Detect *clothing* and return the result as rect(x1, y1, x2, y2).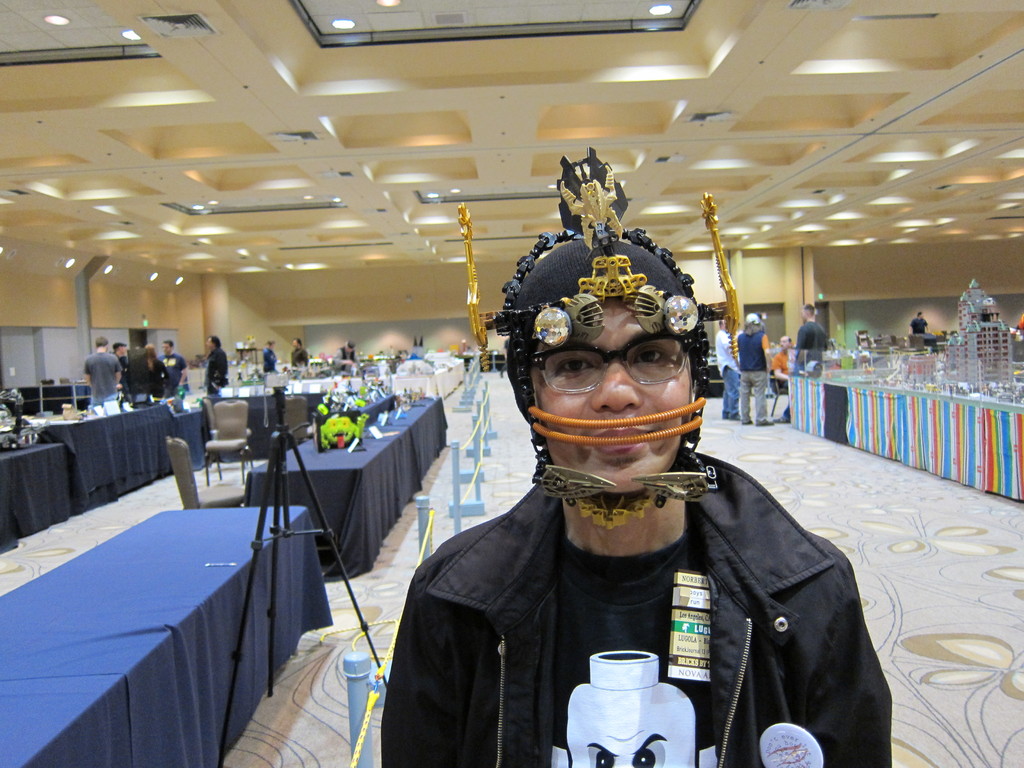
rect(909, 317, 929, 332).
